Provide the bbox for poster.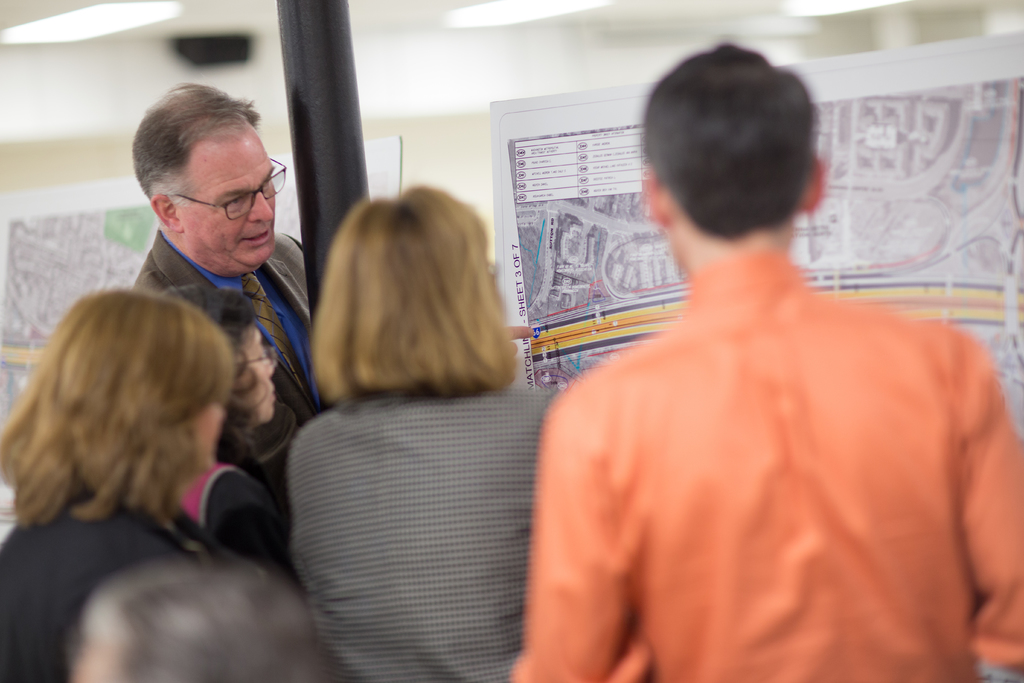
(left=504, top=66, right=1023, bottom=458).
